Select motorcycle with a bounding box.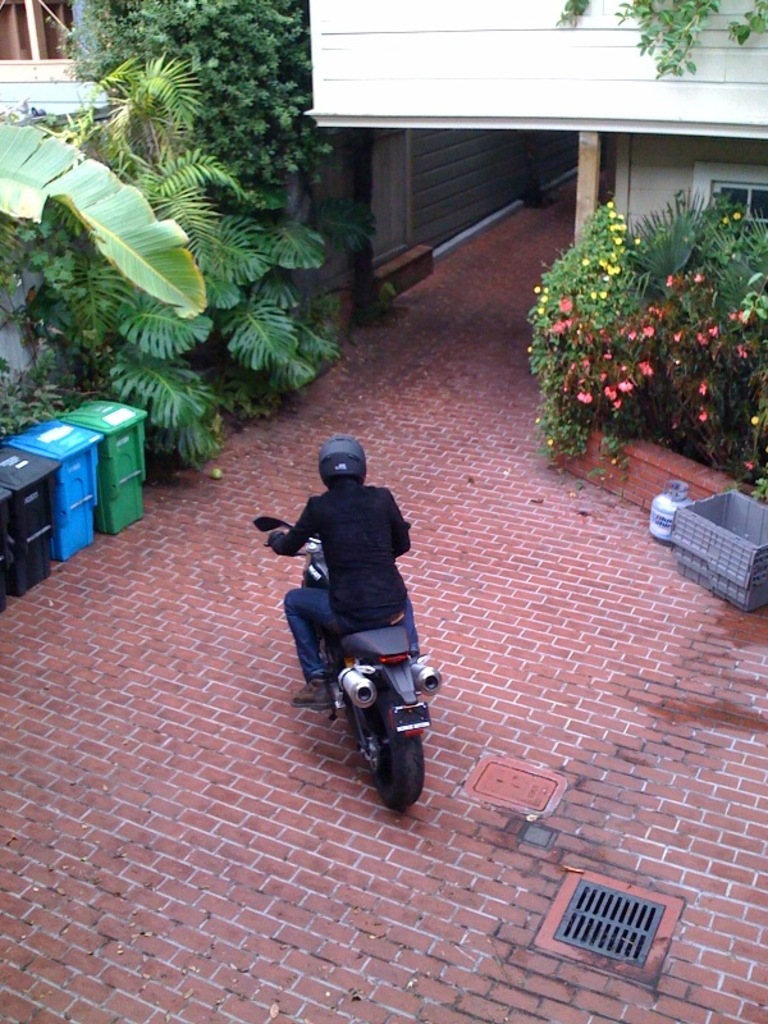
252, 517, 443, 809.
